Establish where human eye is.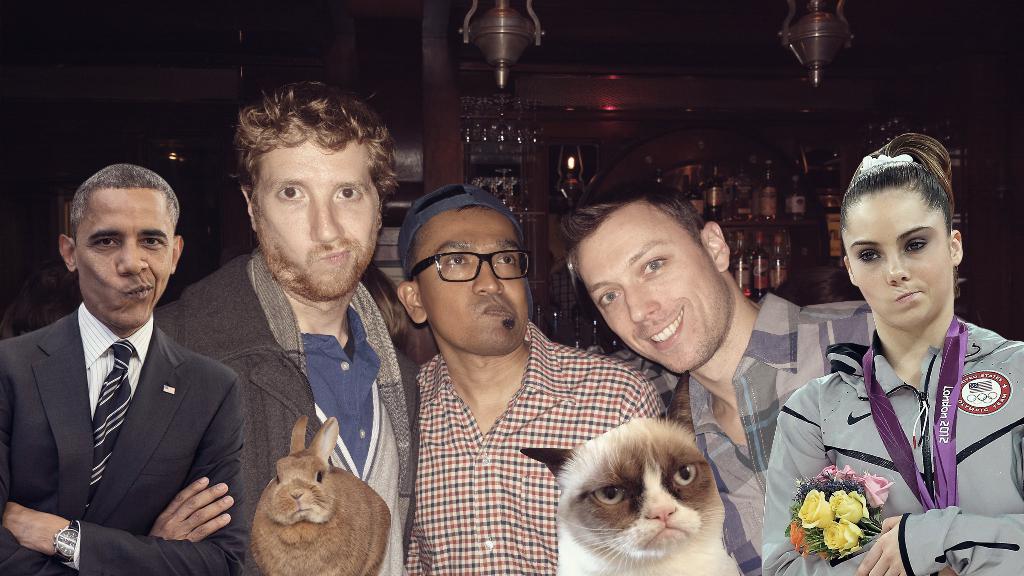
Established at [x1=640, y1=256, x2=670, y2=278].
